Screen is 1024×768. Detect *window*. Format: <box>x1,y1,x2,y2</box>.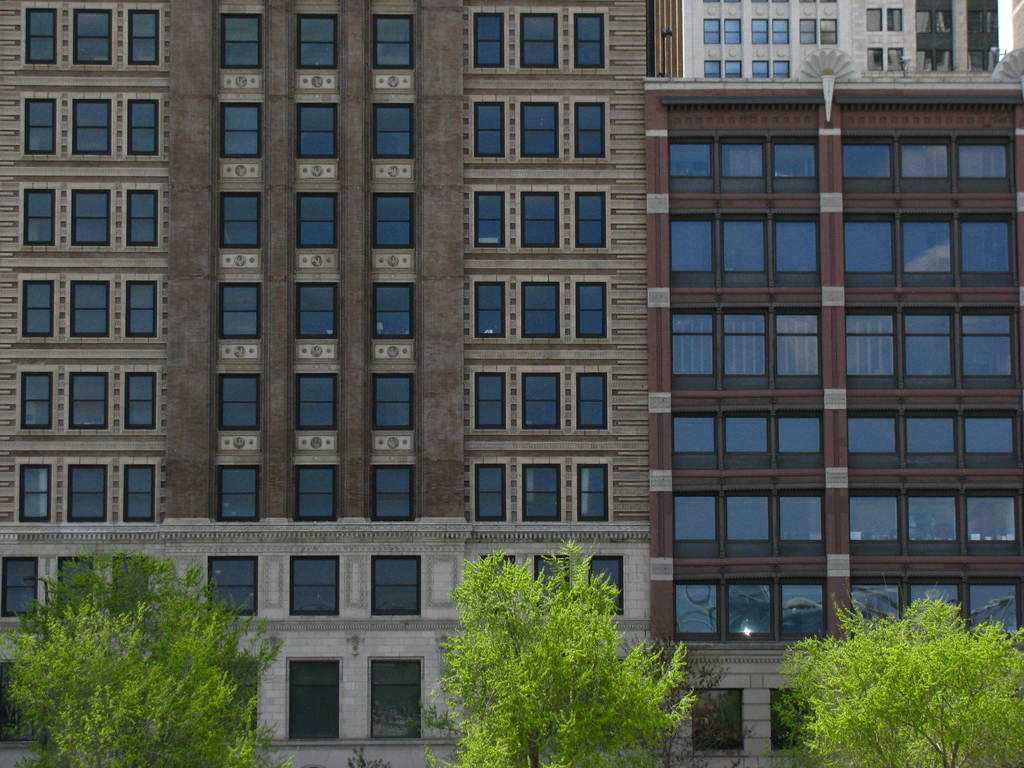
<box>65,465,111,526</box>.
